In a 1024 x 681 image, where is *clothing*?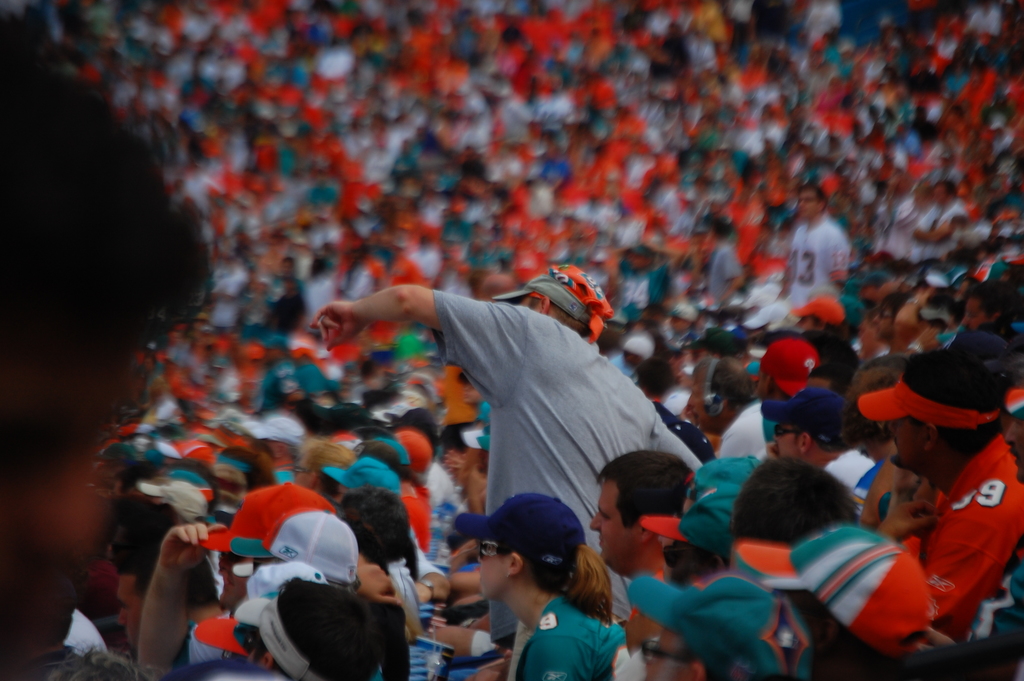
BBox(529, 598, 624, 680).
